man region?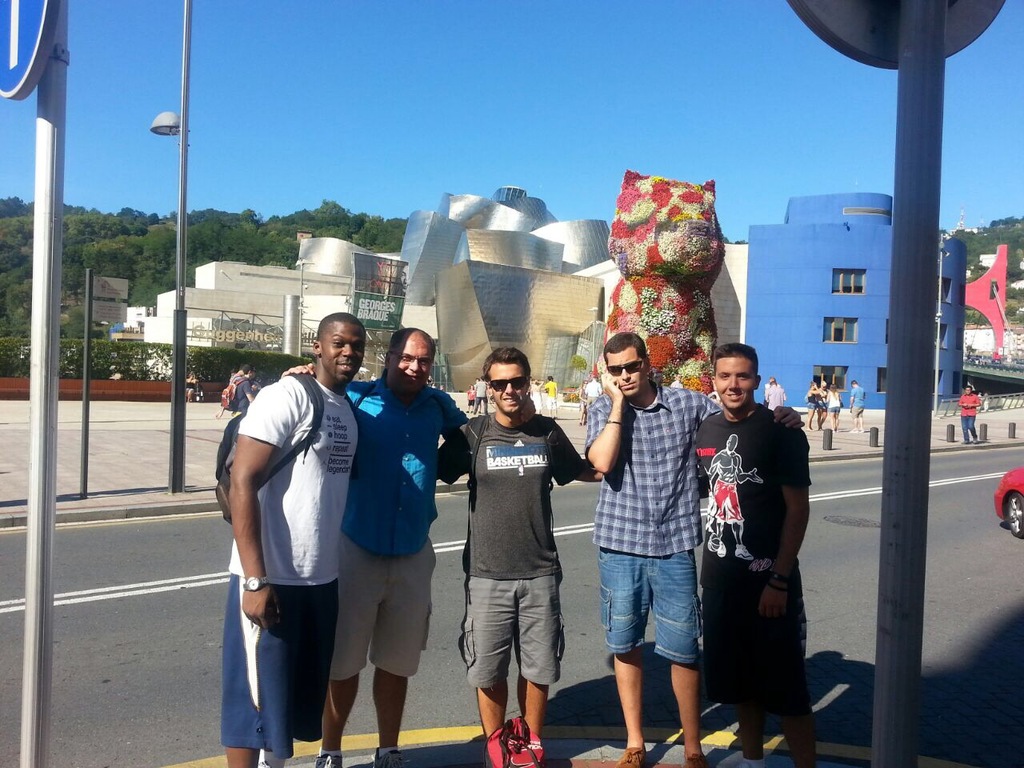
x1=582, y1=374, x2=598, y2=406
